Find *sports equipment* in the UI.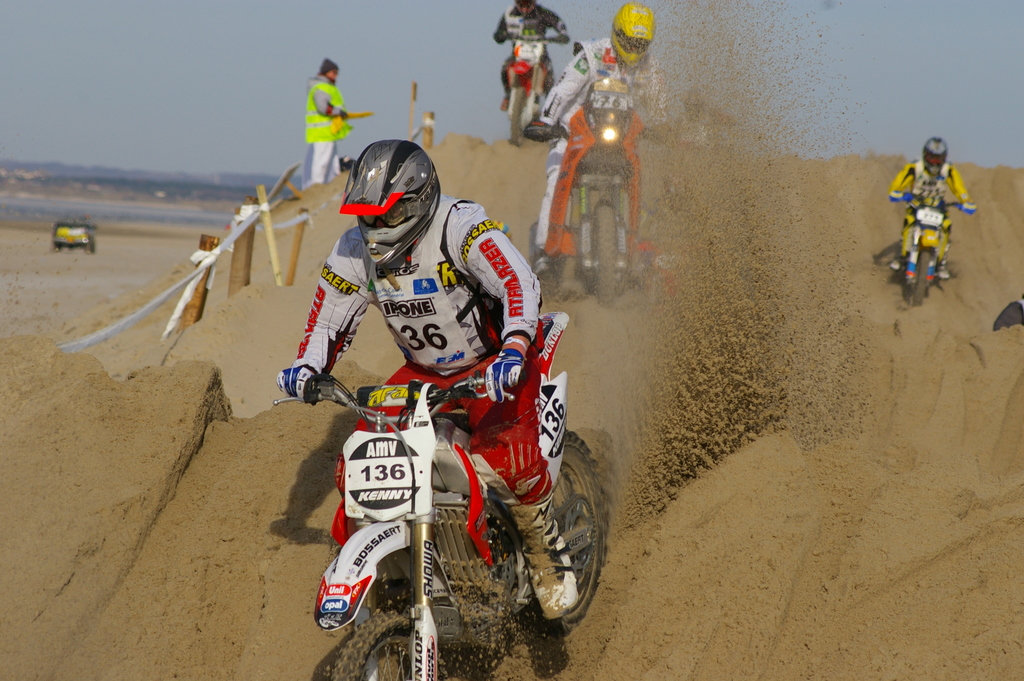
UI element at [550,75,666,297].
